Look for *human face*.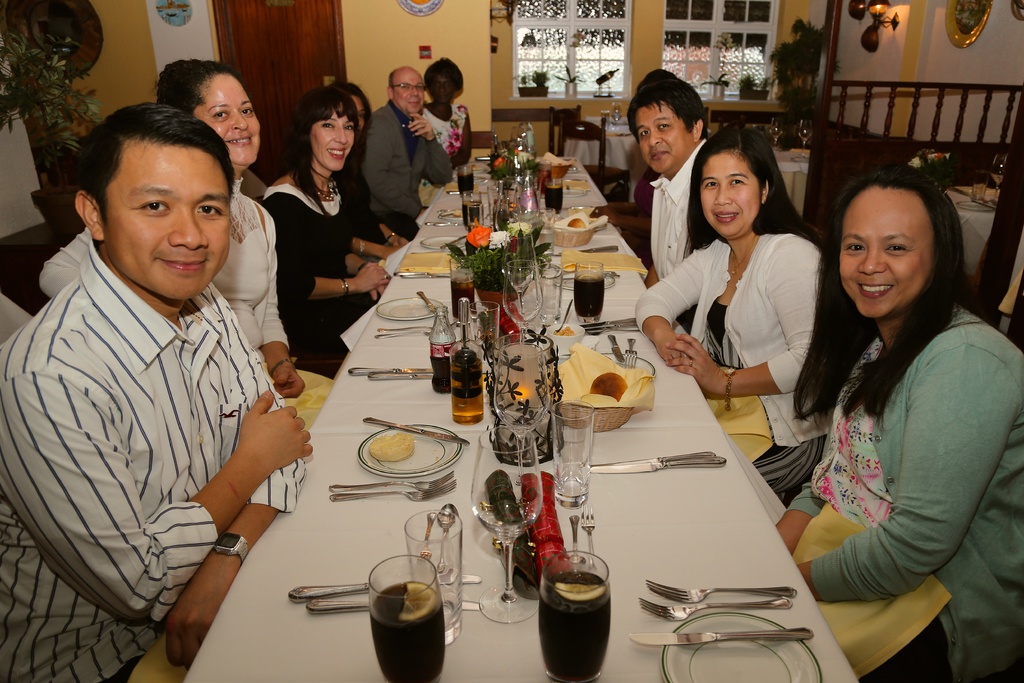
Found: [x1=195, y1=72, x2=260, y2=168].
